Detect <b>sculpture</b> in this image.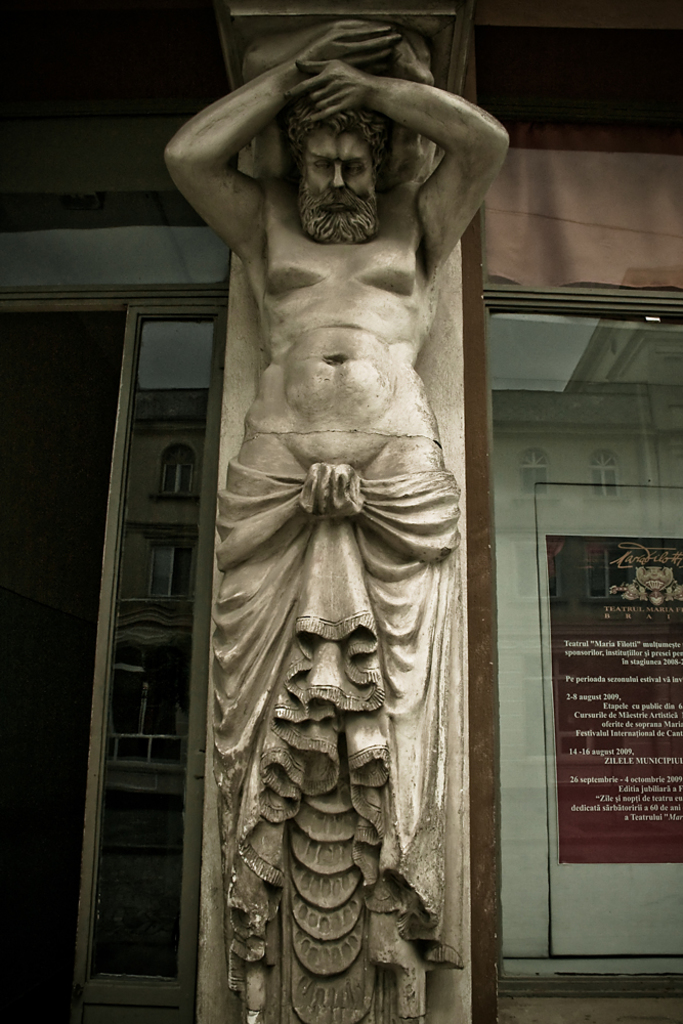
Detection: <bbox>197, 35, 506, 988</bbox>.
